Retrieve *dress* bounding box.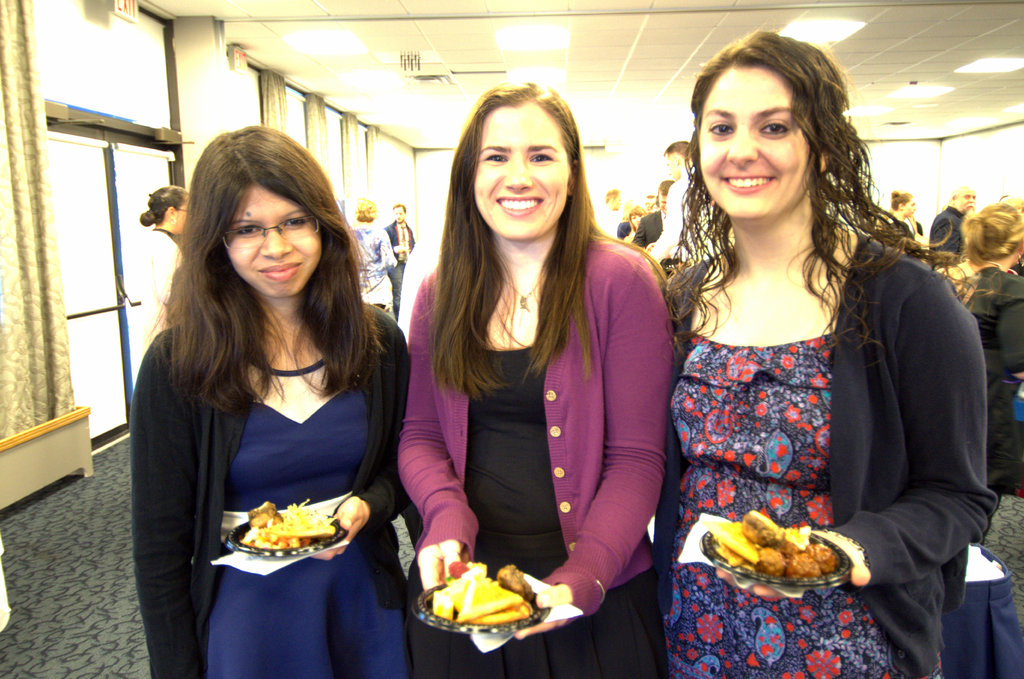
Bounding box: region(195, 391, 414, 678).
